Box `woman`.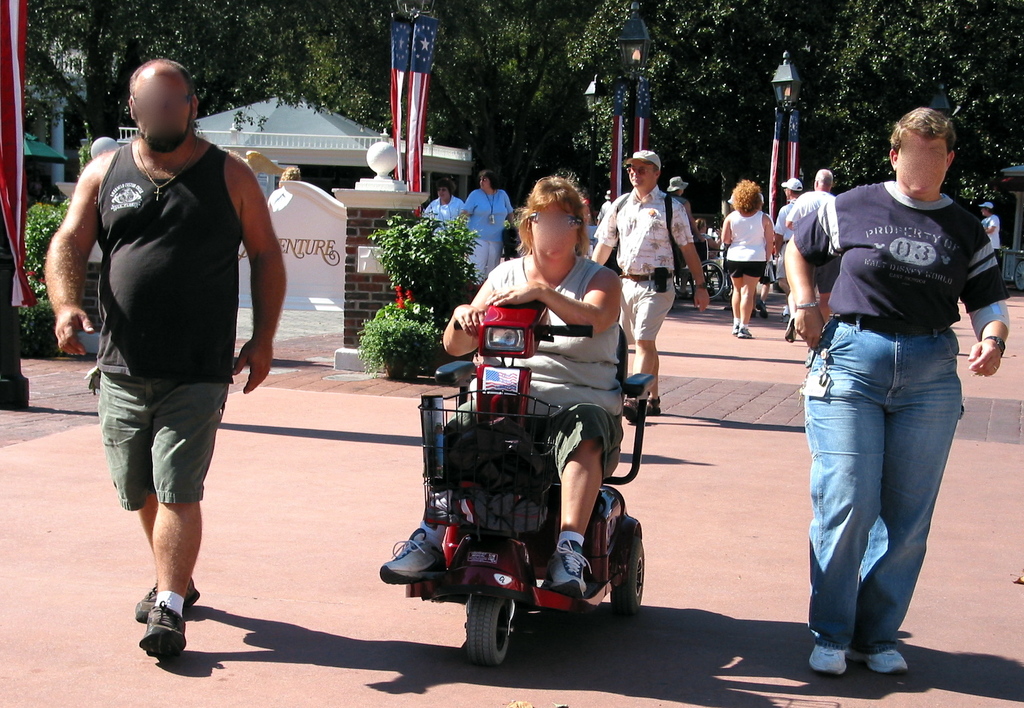
664:172:701:239.
